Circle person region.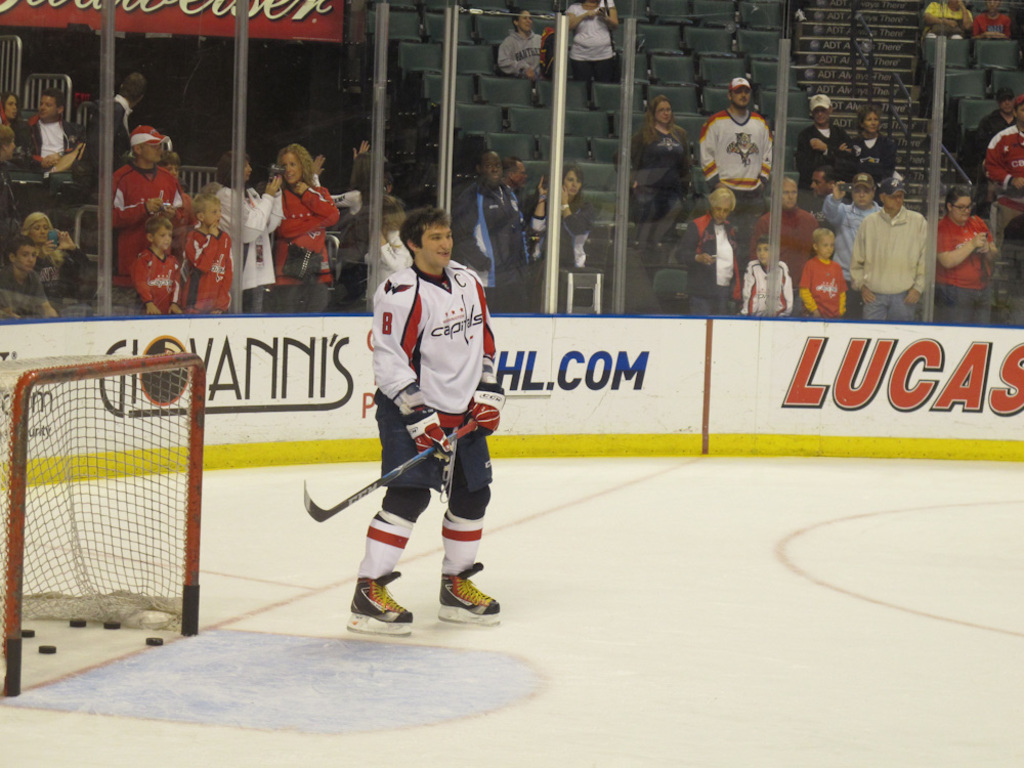
Region: x1=919 y1=0 x2=973 y2=53.
